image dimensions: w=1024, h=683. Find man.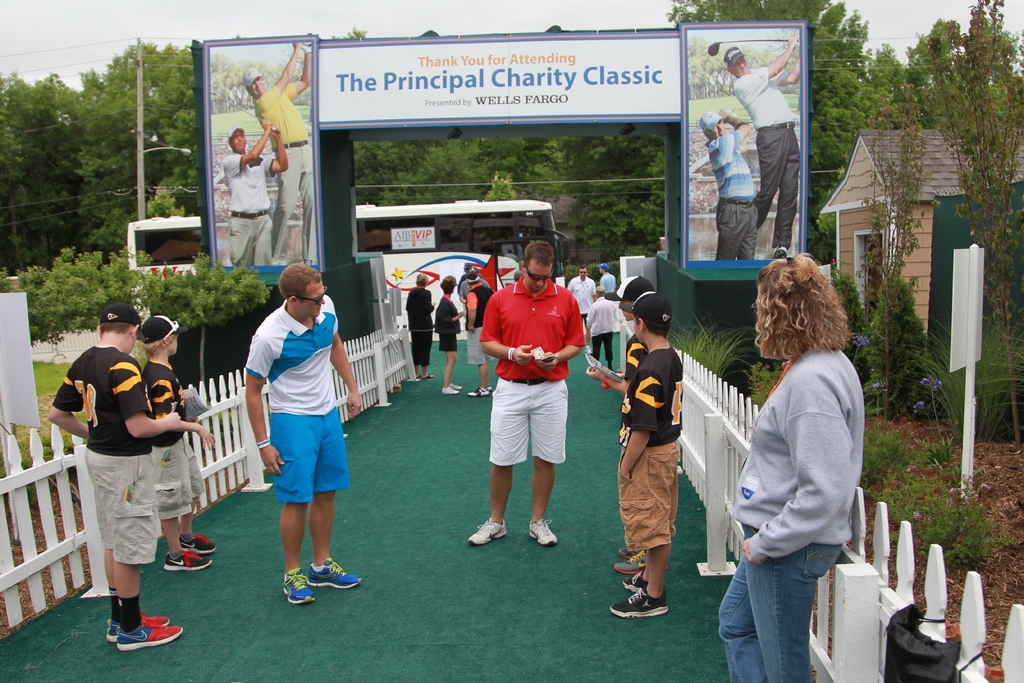
(x1=716, y1=245, x2=867, y2=682).
